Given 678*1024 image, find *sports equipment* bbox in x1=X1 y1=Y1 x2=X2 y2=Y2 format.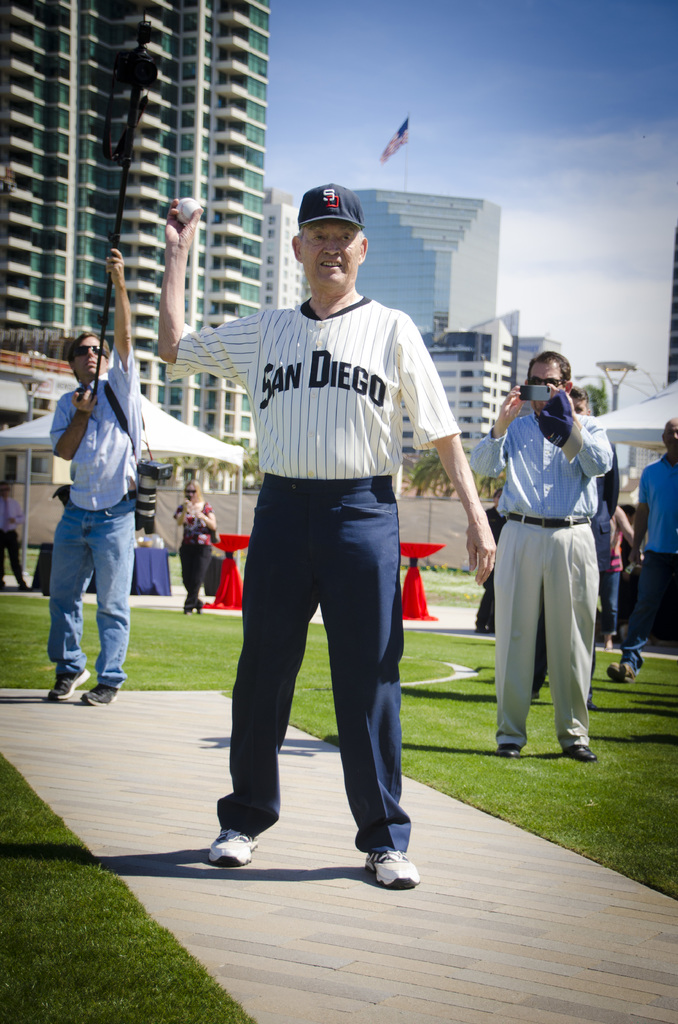
x1=366 y1=849 x2=420 y2=896.
